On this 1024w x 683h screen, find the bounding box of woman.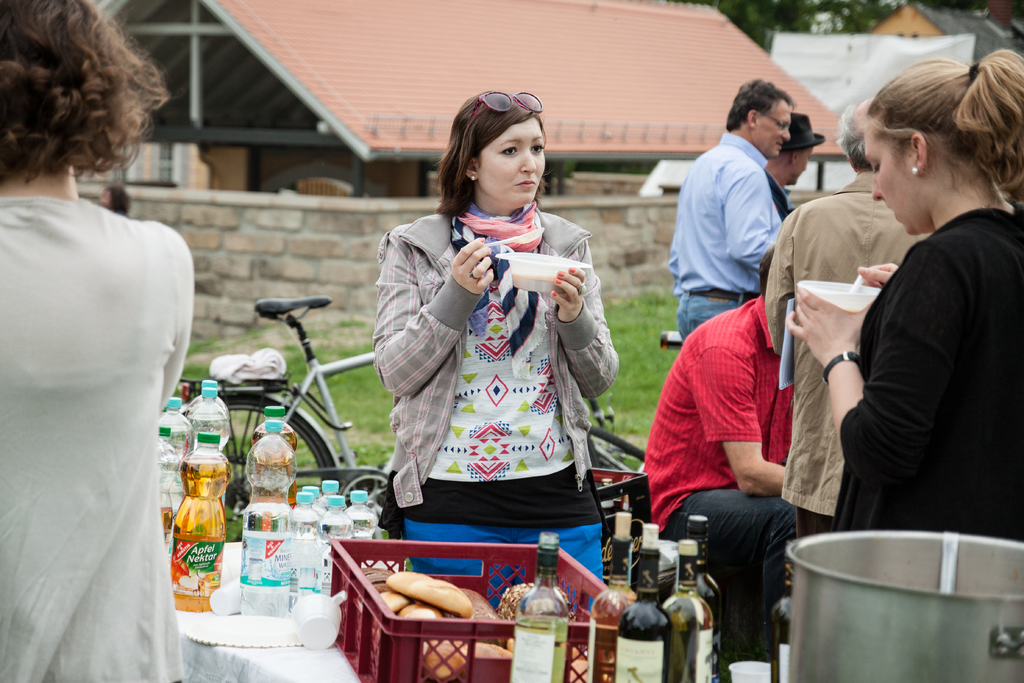
Bounding box: [x1=364, y1=87, x2=634, y2=636].
